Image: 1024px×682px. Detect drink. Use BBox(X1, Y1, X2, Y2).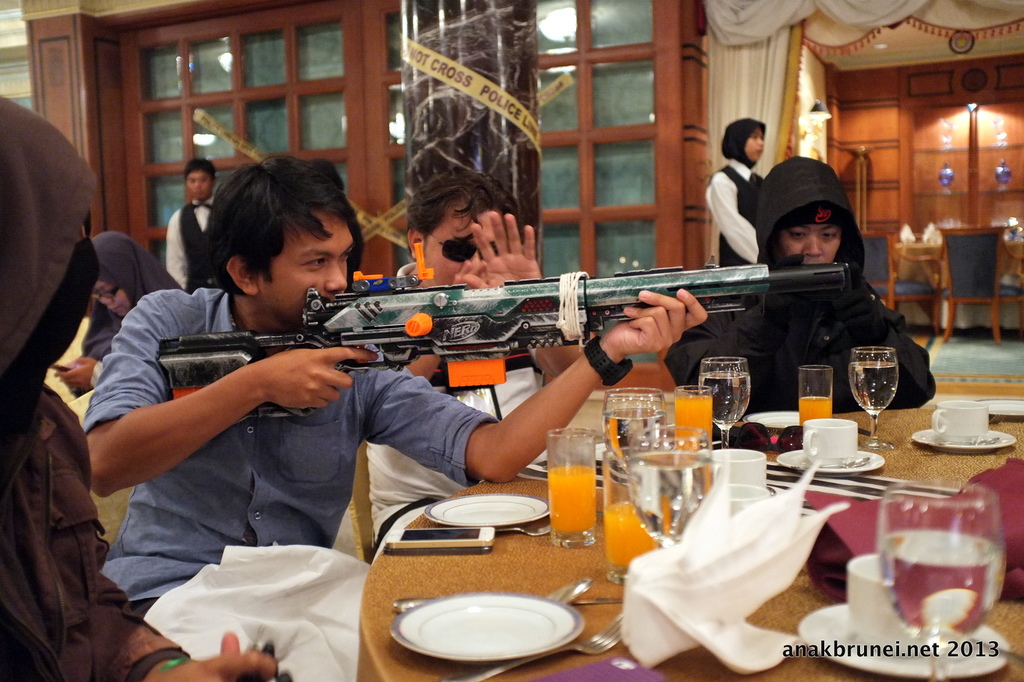
BBox(624, 446, 708, 545).
